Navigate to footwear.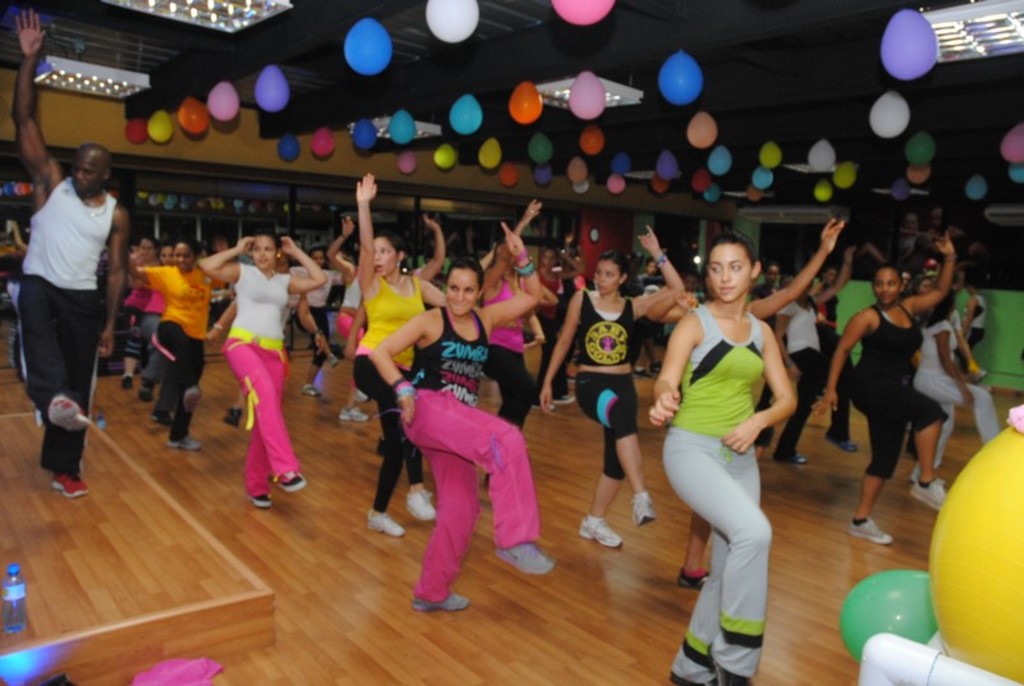
Navigation target: region(365, 504, 412, 535).
